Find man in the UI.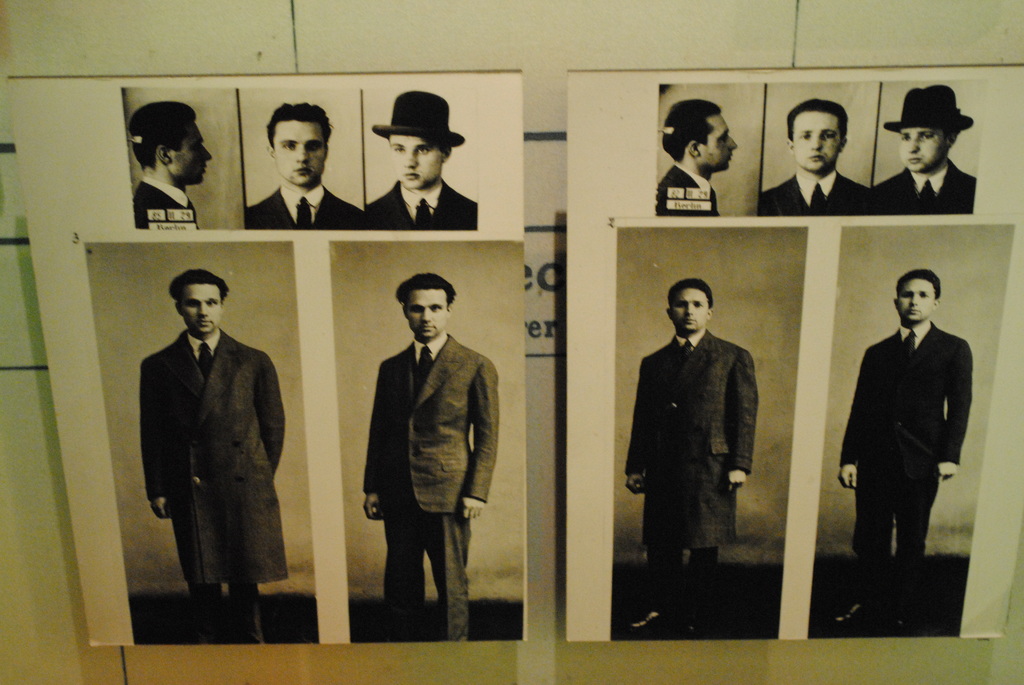
UI element at select_region(246, 102, 366, 230).
